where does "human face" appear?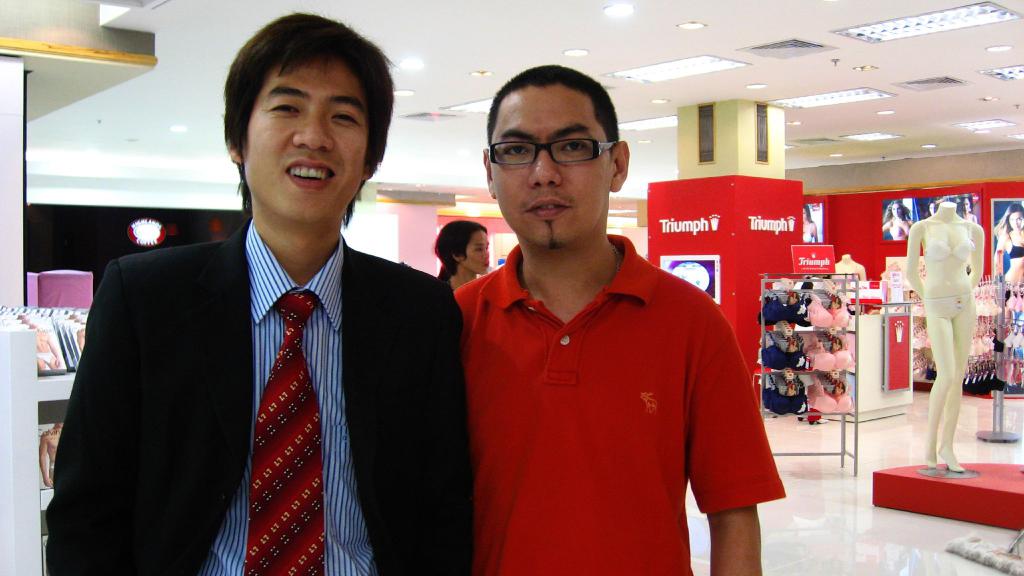
Appears at [241,61,365,223].
